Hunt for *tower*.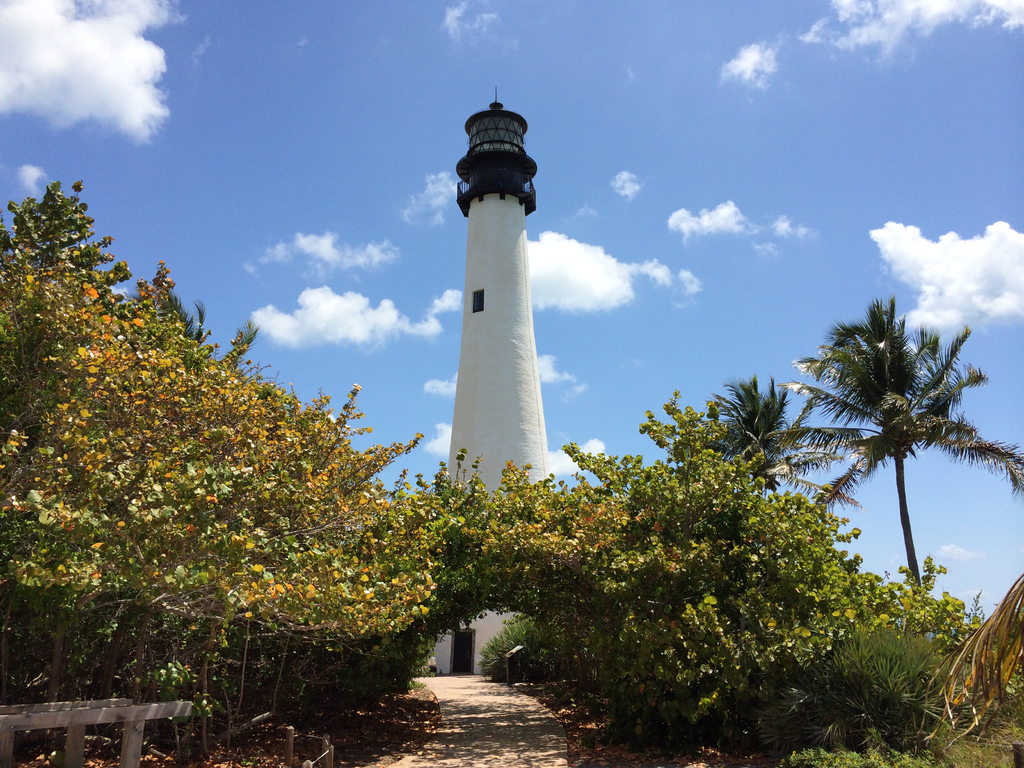
Hunted down at (x1=417, y1=83, x2=620, y2=504).
